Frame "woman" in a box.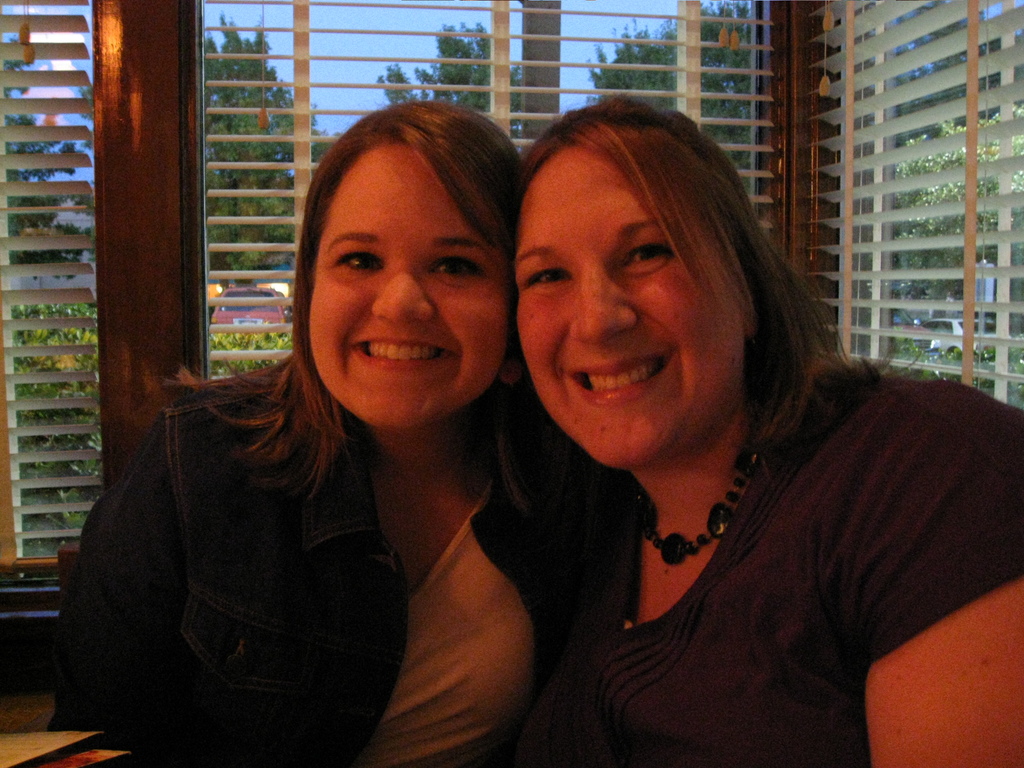
(x1=42, y1=105, x2=572, y2=767).
